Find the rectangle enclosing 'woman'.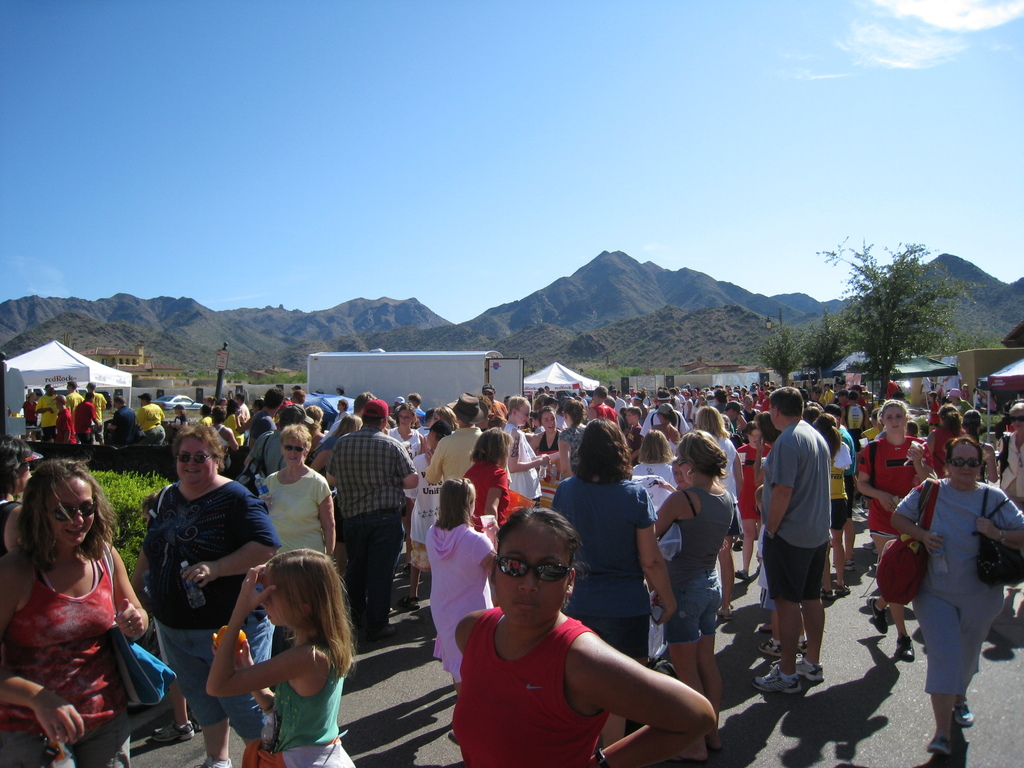
l=463, t=426, r=535, b=547.
